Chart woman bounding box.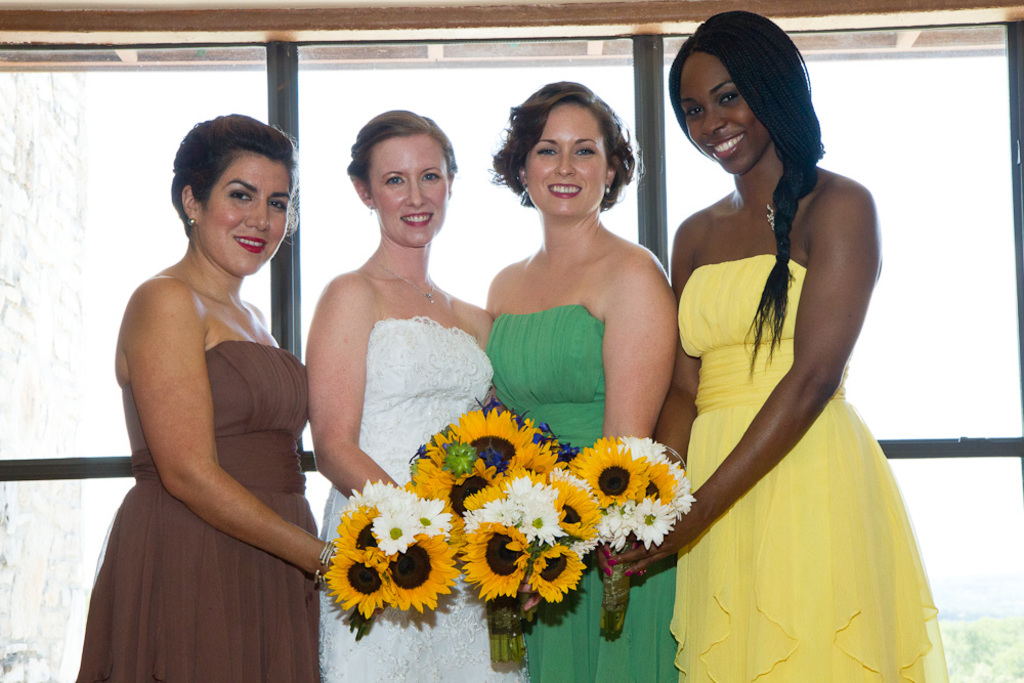
Charted: bbox=[75, 111, 303, 682].
